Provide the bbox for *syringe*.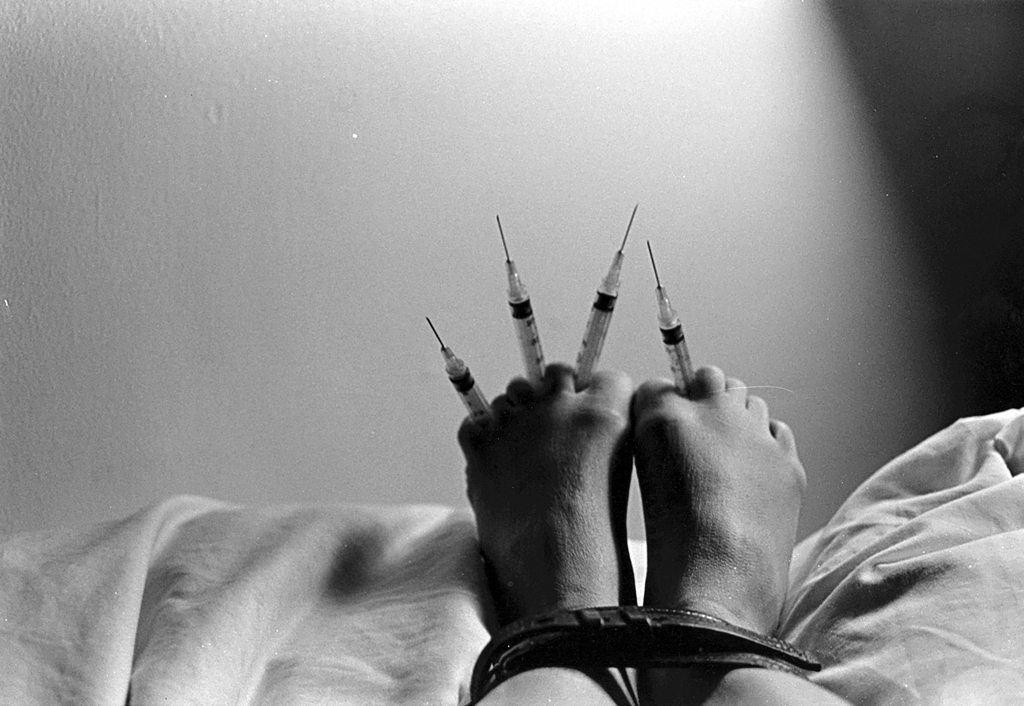
box(646, 237, 704, 396).
